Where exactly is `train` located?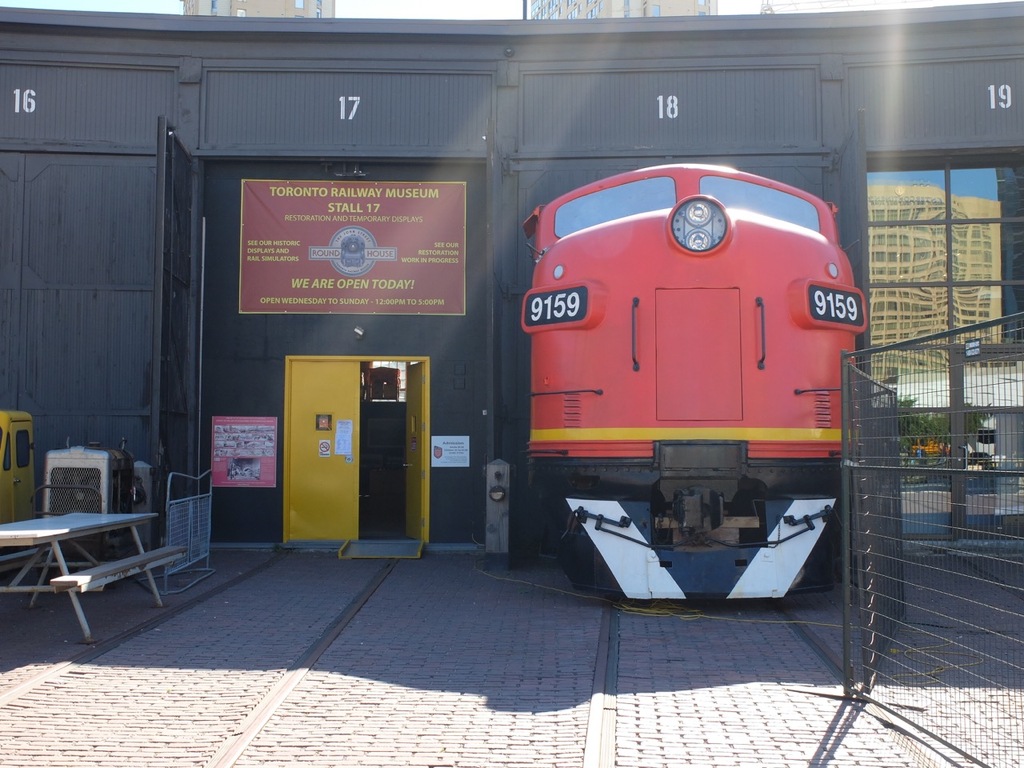
Its bounding box is bbox(519, 162, 871, 600).
